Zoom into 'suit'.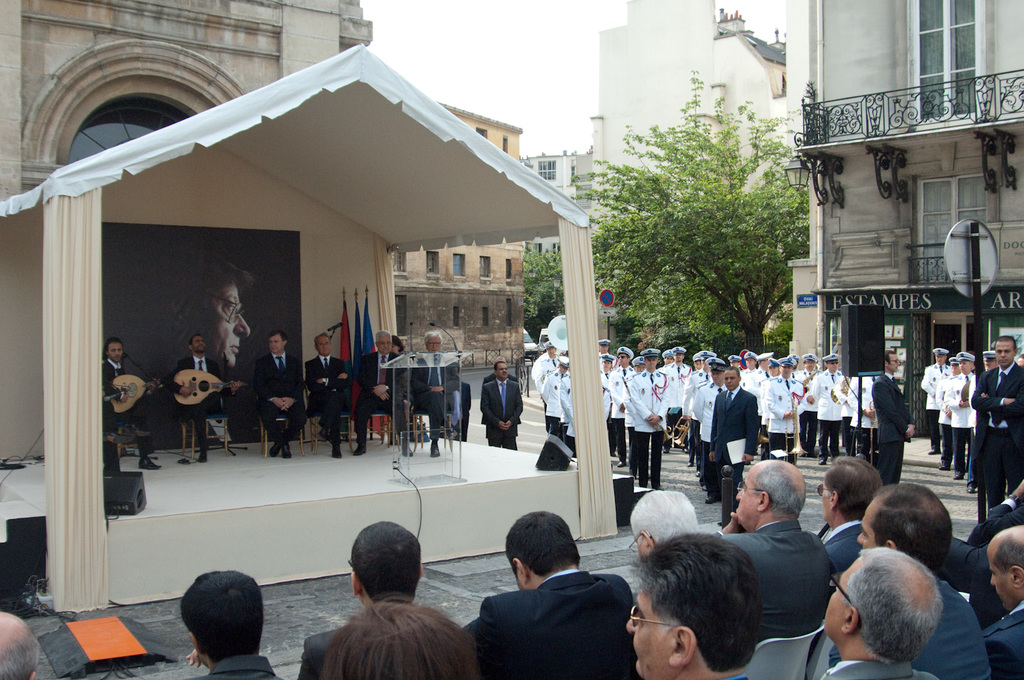
Zoom target: (660,361,688,420).
